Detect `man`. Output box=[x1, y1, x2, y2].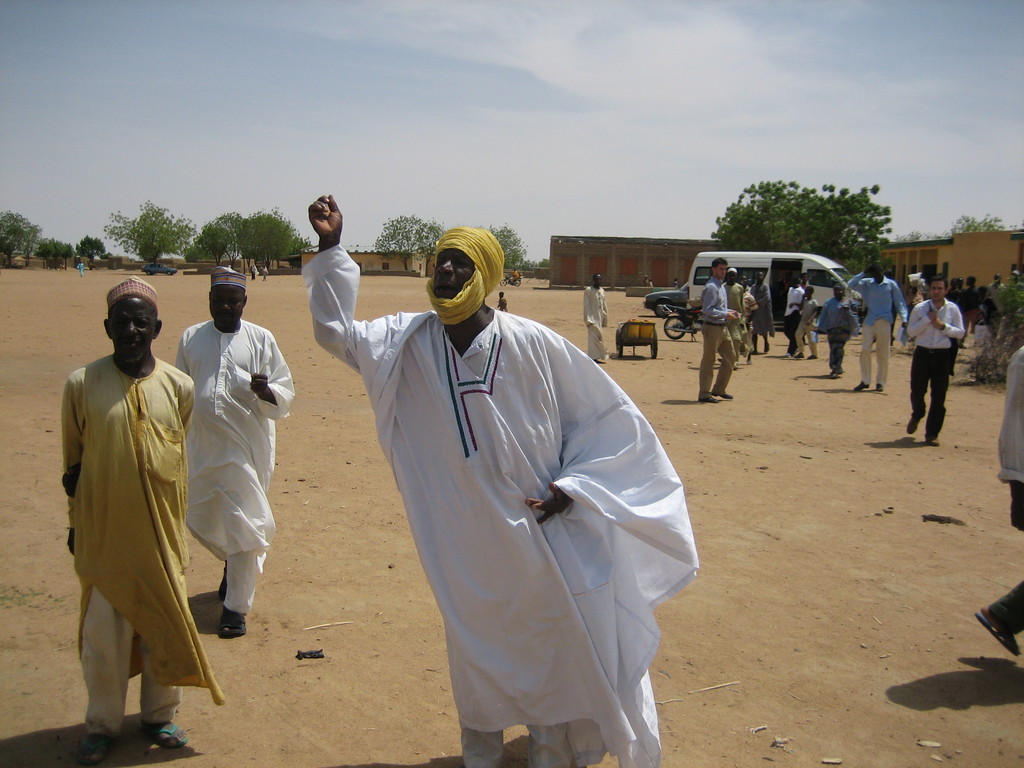
box=[292, 193, 703, 767].
